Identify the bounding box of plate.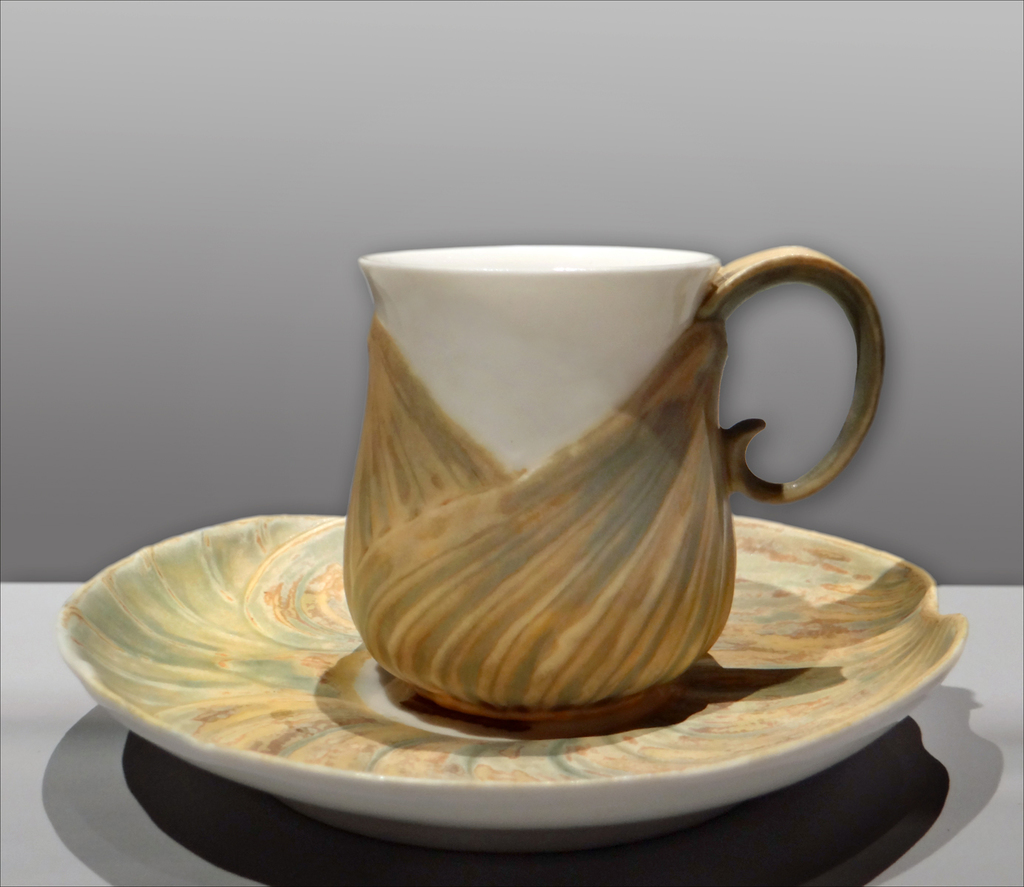
crop(83, 571, 978, 823).
